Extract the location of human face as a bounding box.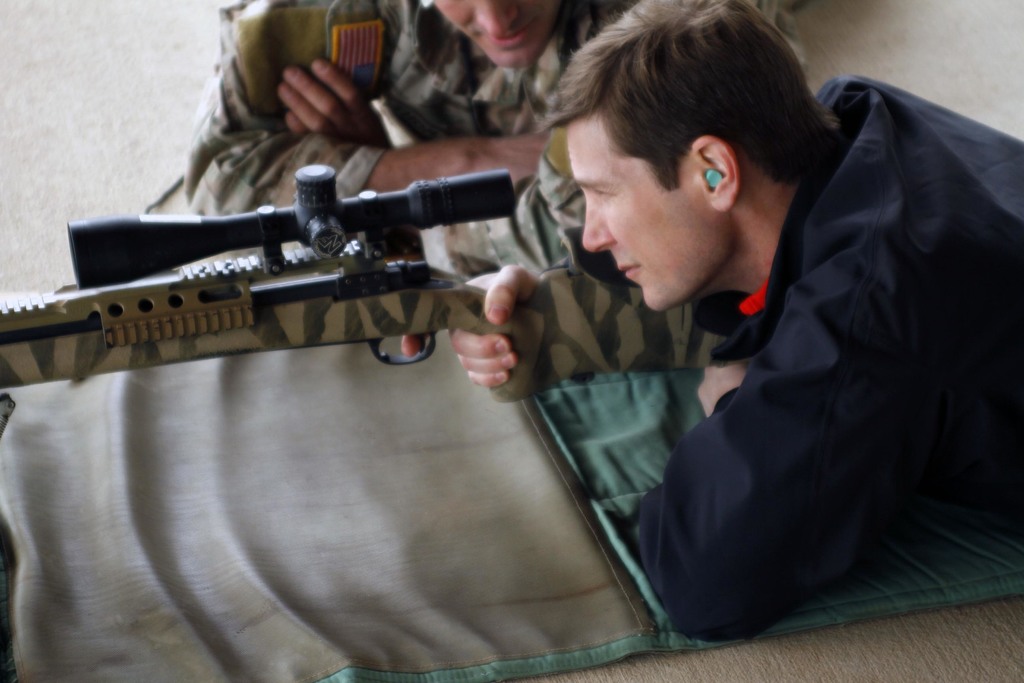
(x1=562, y1=109, x2=730, y2=317).
